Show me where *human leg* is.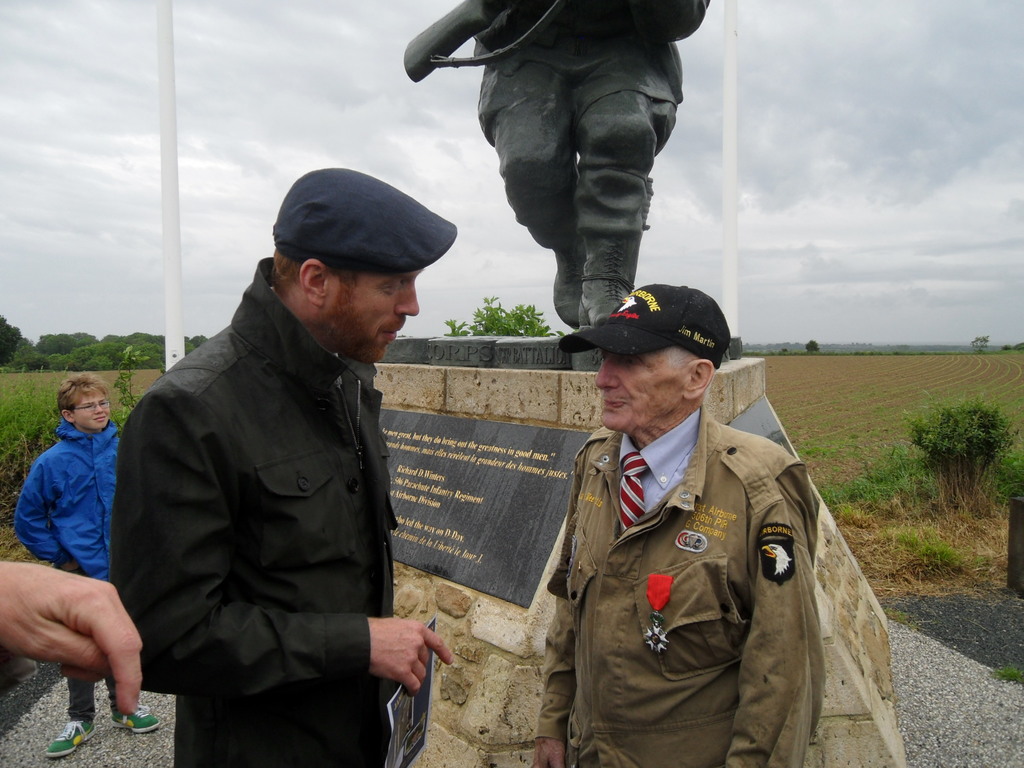
*human leg* is at l=572, t=89, r=682, b=312.
